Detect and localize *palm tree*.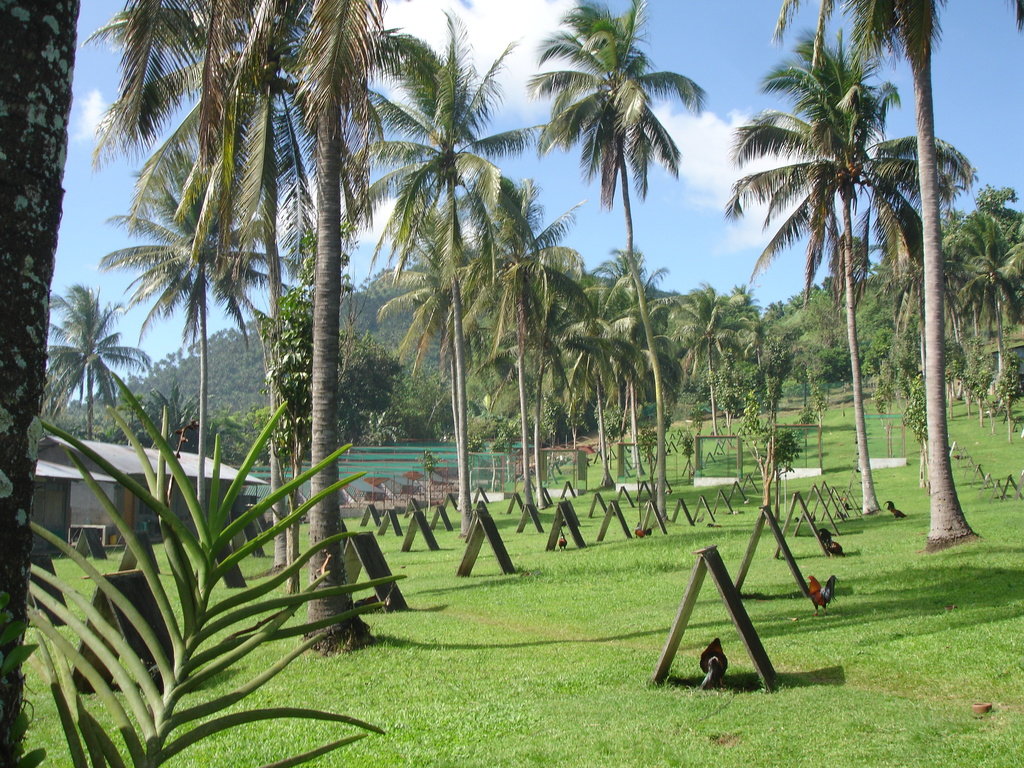
Localized at locate(739, 61, 981, 536).
